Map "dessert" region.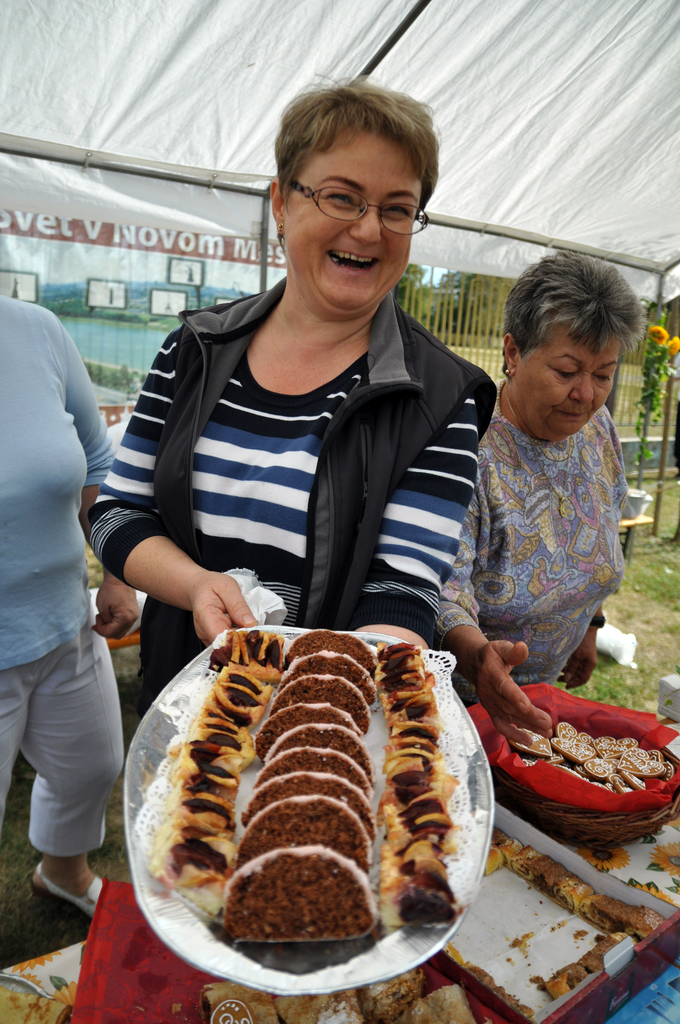
Mapped to x1=388 y1=701 x2=439 y2=724.
